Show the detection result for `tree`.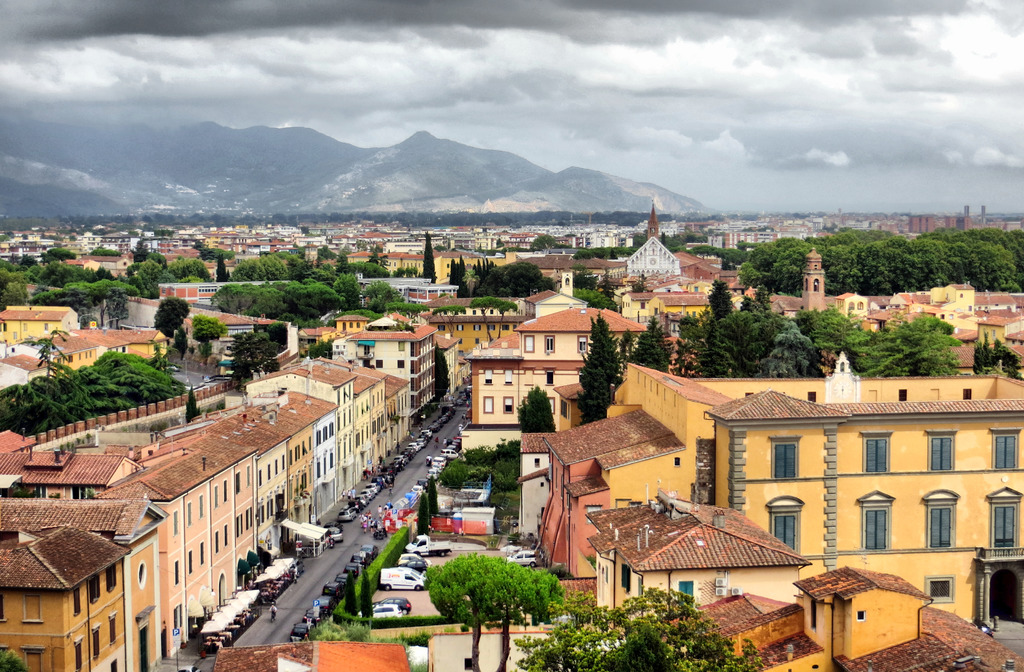
(x1=500, y1=582, x2=751, y2=671).
